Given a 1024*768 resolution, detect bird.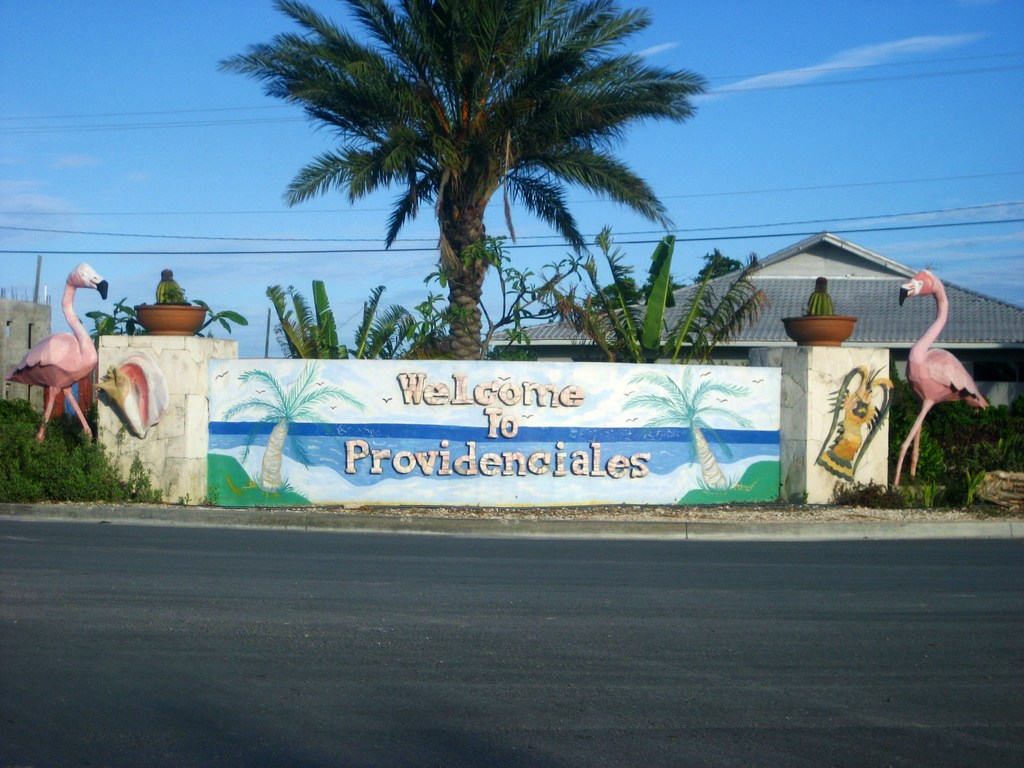
(left=4, top=264, right=113, bottom=456).
